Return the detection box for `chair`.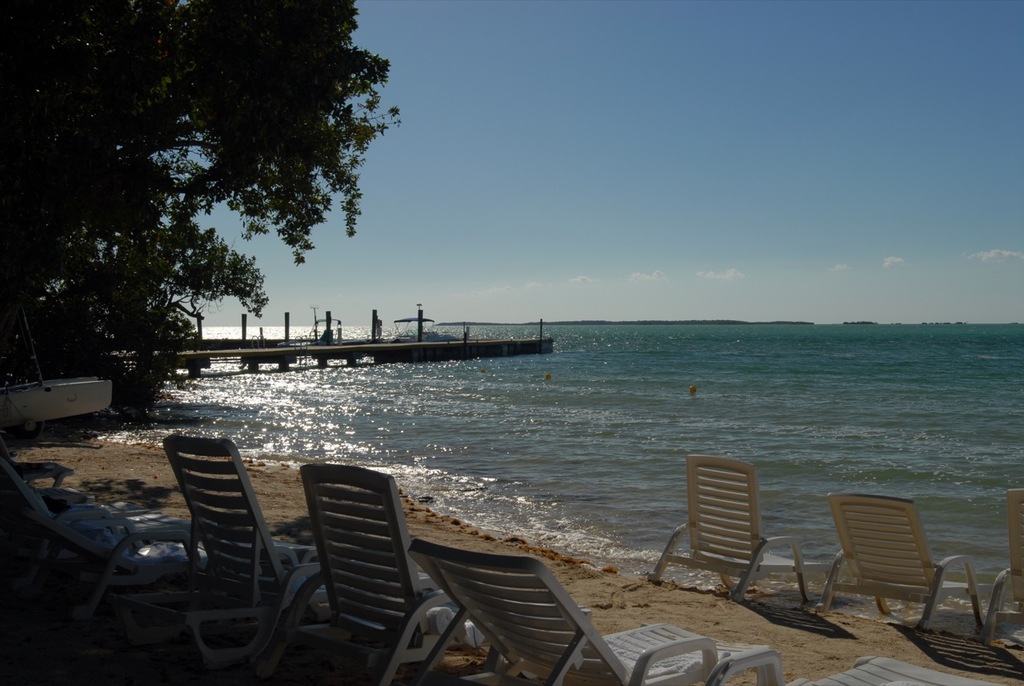
bbox=[978, 490, 1023, 645].
